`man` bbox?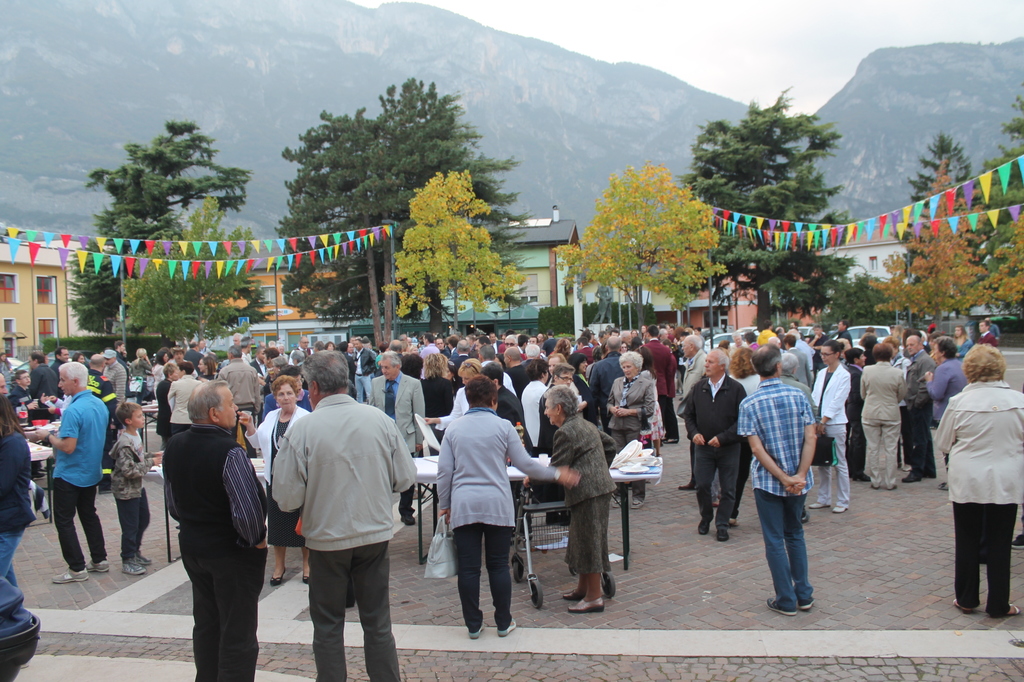
bbox=(675, 333, 714, 497)
